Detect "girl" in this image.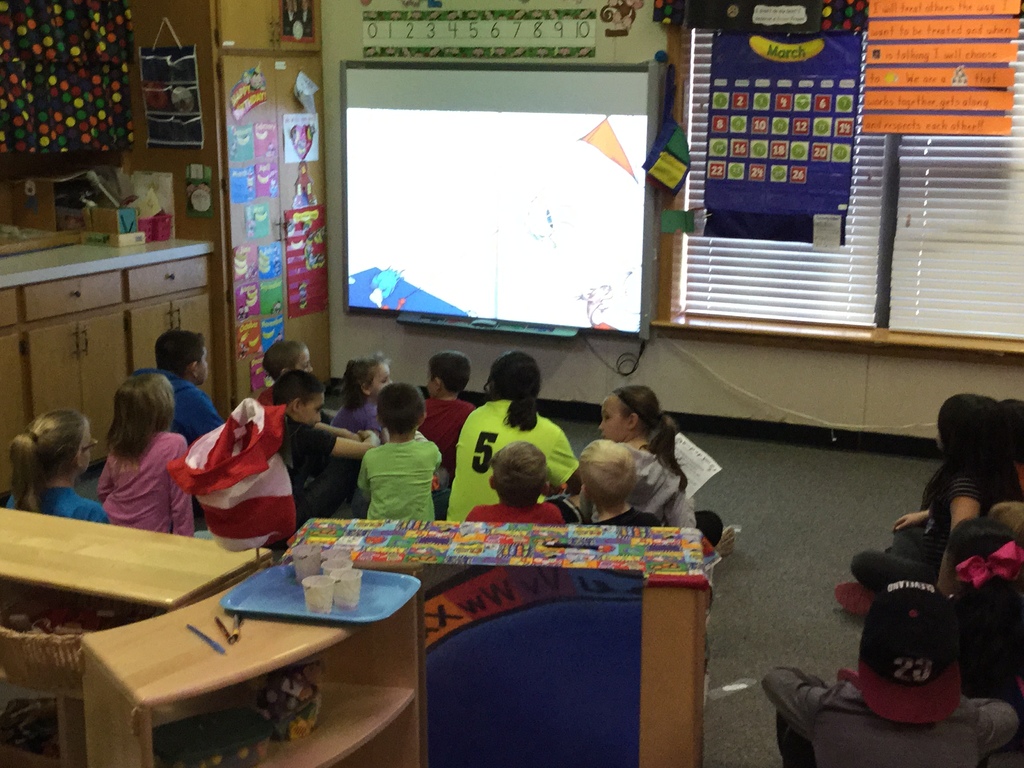
Detection: left=97, top=374, right=194, bottom=534.
